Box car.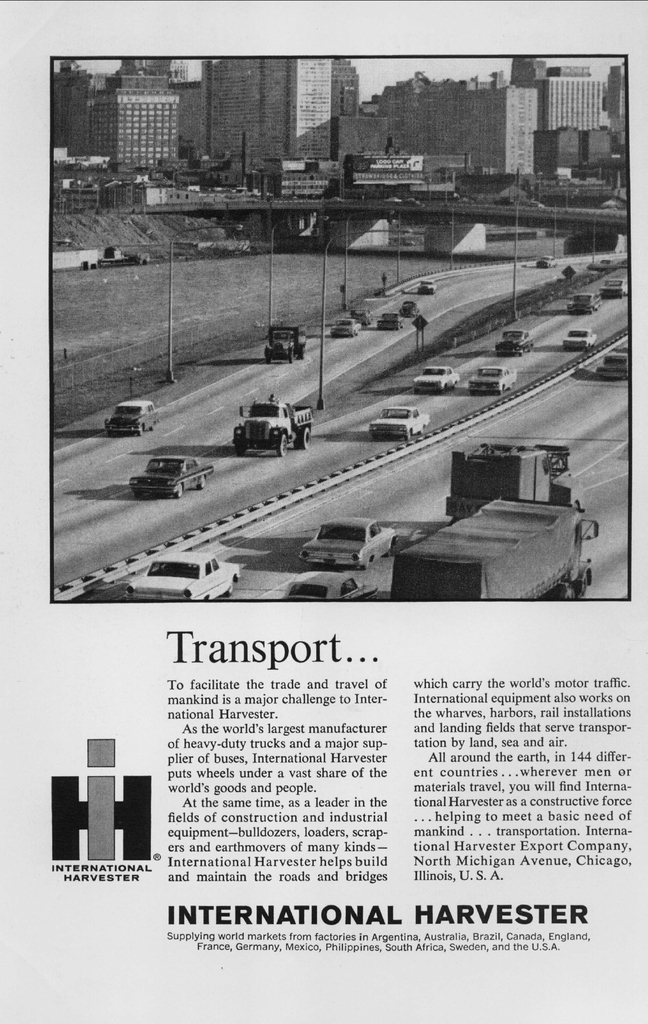
BBox(600, 278, 626, 297).
